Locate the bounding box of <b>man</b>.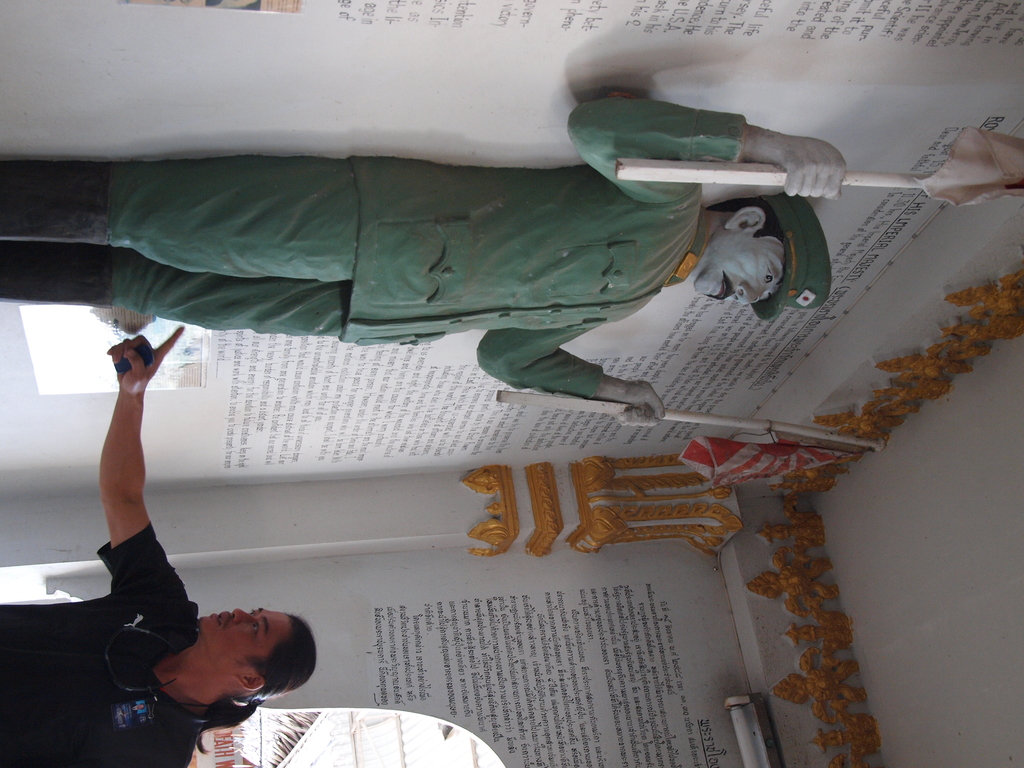
Bounding box: {"x1": 0, "y1": 326, "x2": 318, "y2": 767}.
